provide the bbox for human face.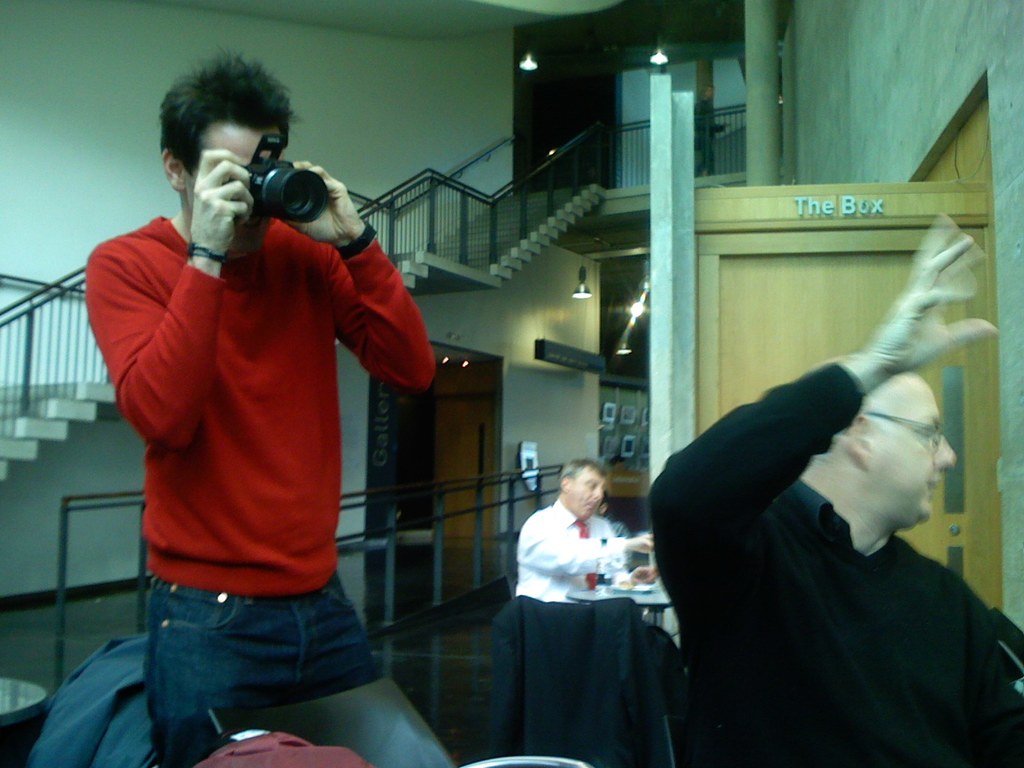
{"x1": 196, "y1": 119, "x2": 284, "y2": 250}.
